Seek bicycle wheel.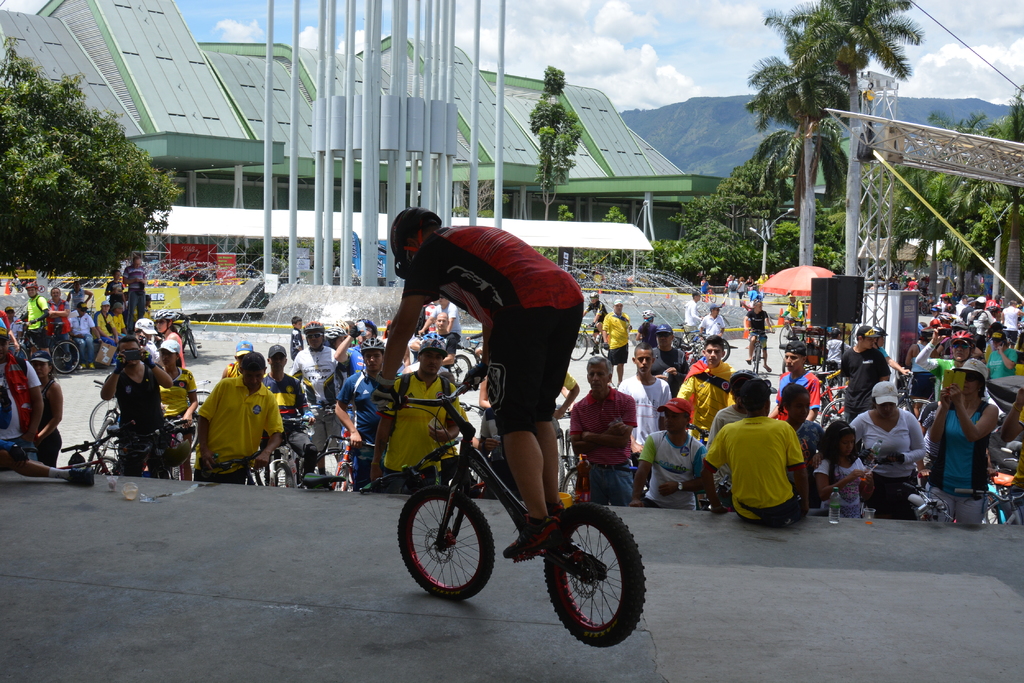
locate(708, 337, 745, 361).
